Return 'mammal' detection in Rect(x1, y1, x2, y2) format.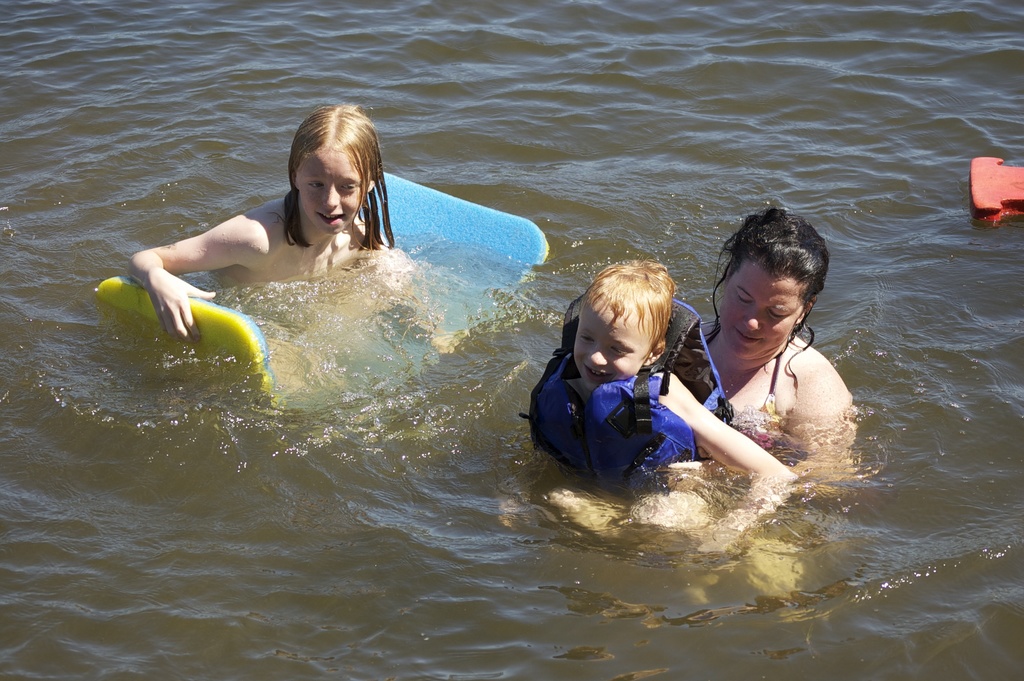
Rect(125, 96, 413, 346).
